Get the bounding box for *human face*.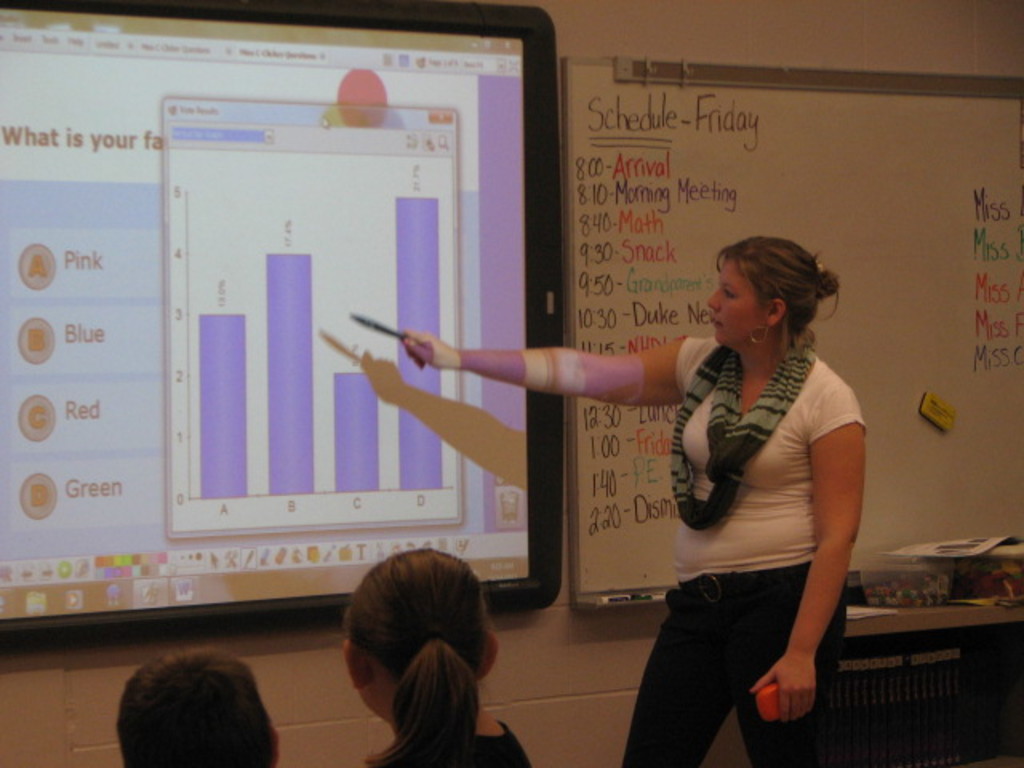
702/261/765/344.
